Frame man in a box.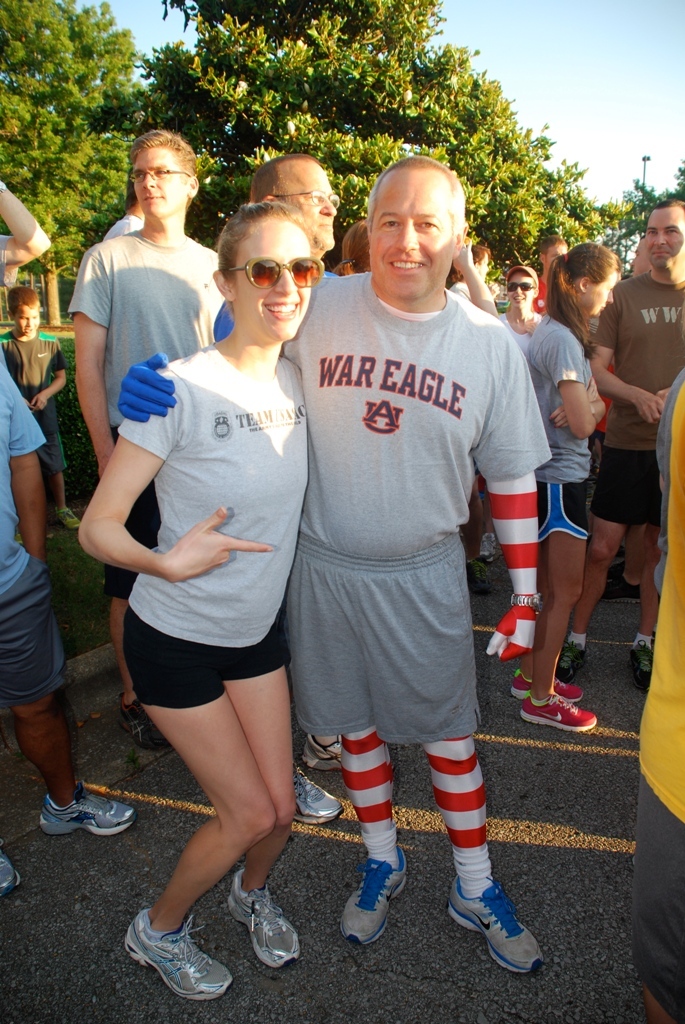
BBox(213, 150, 346, 355).
